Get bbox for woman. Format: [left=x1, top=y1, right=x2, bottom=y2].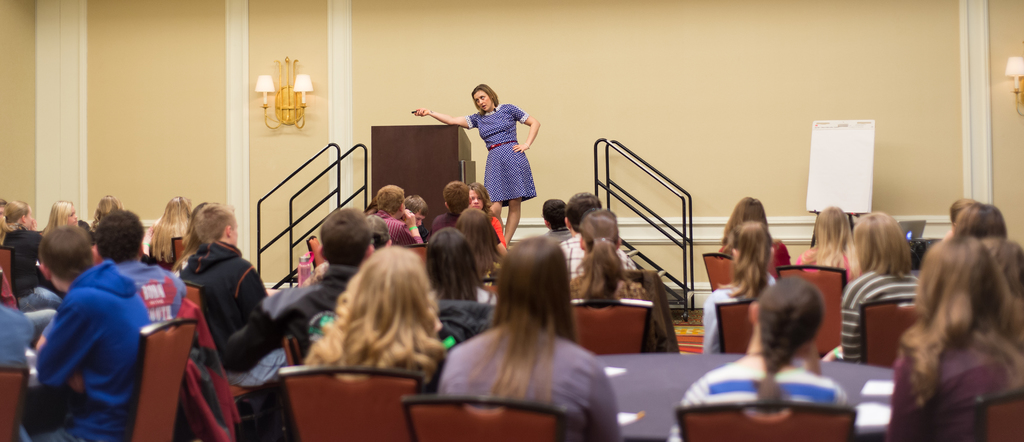
[left=92, top=192, right=125, bottom=241].
